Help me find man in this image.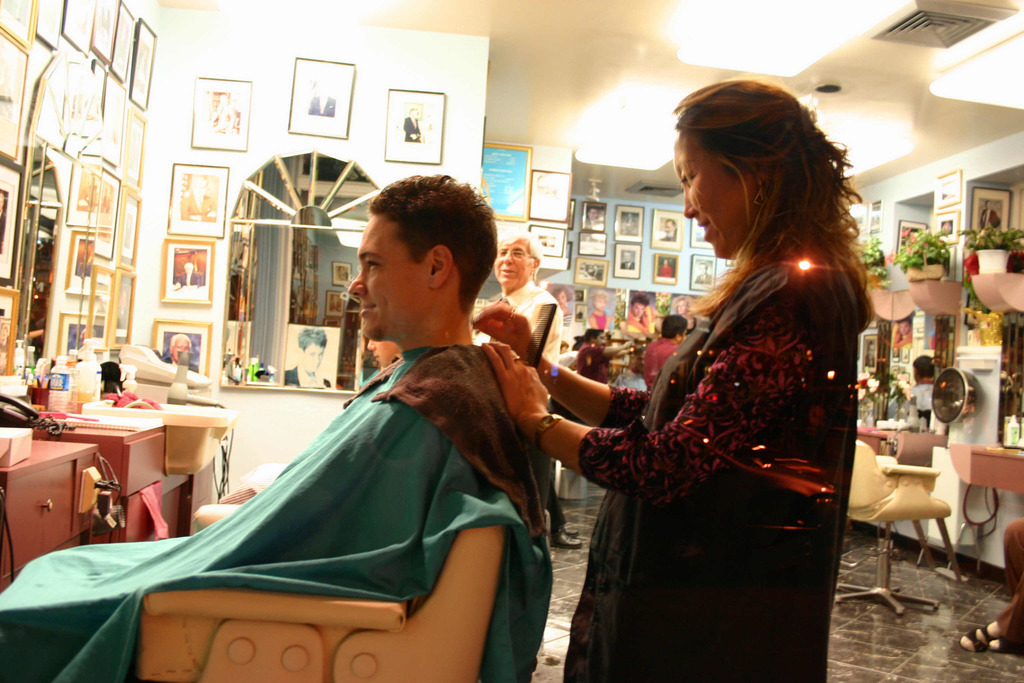
Found it: x1=0 y1=172 x2=550 y2=682.
